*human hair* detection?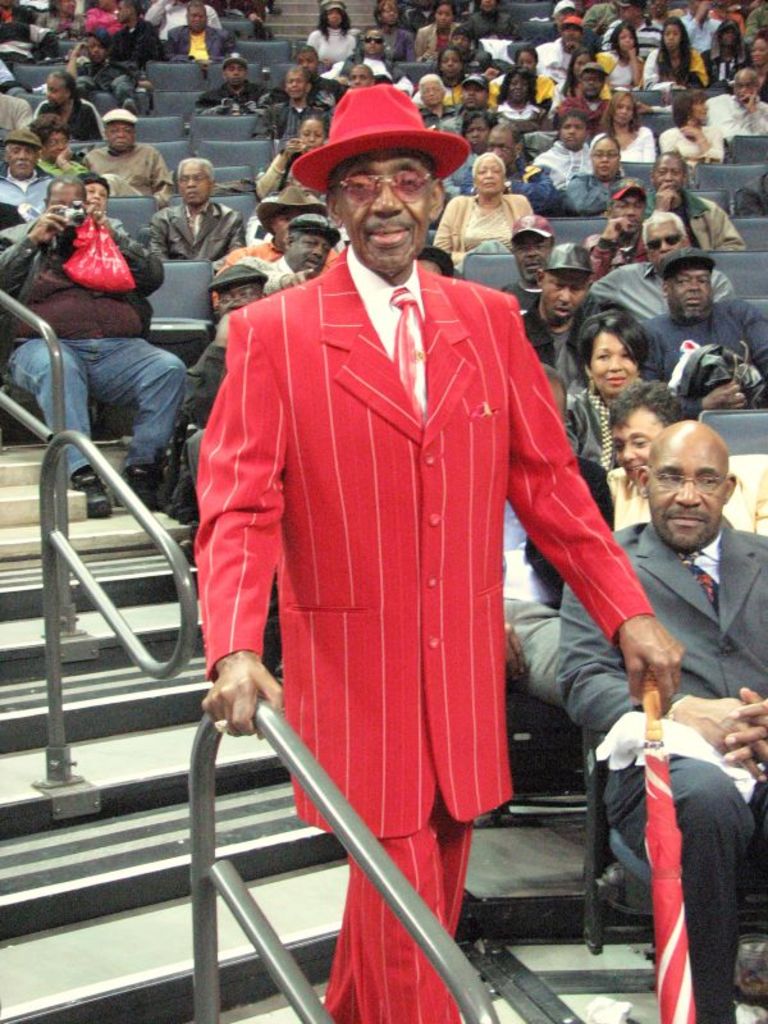
434 42 466 82
